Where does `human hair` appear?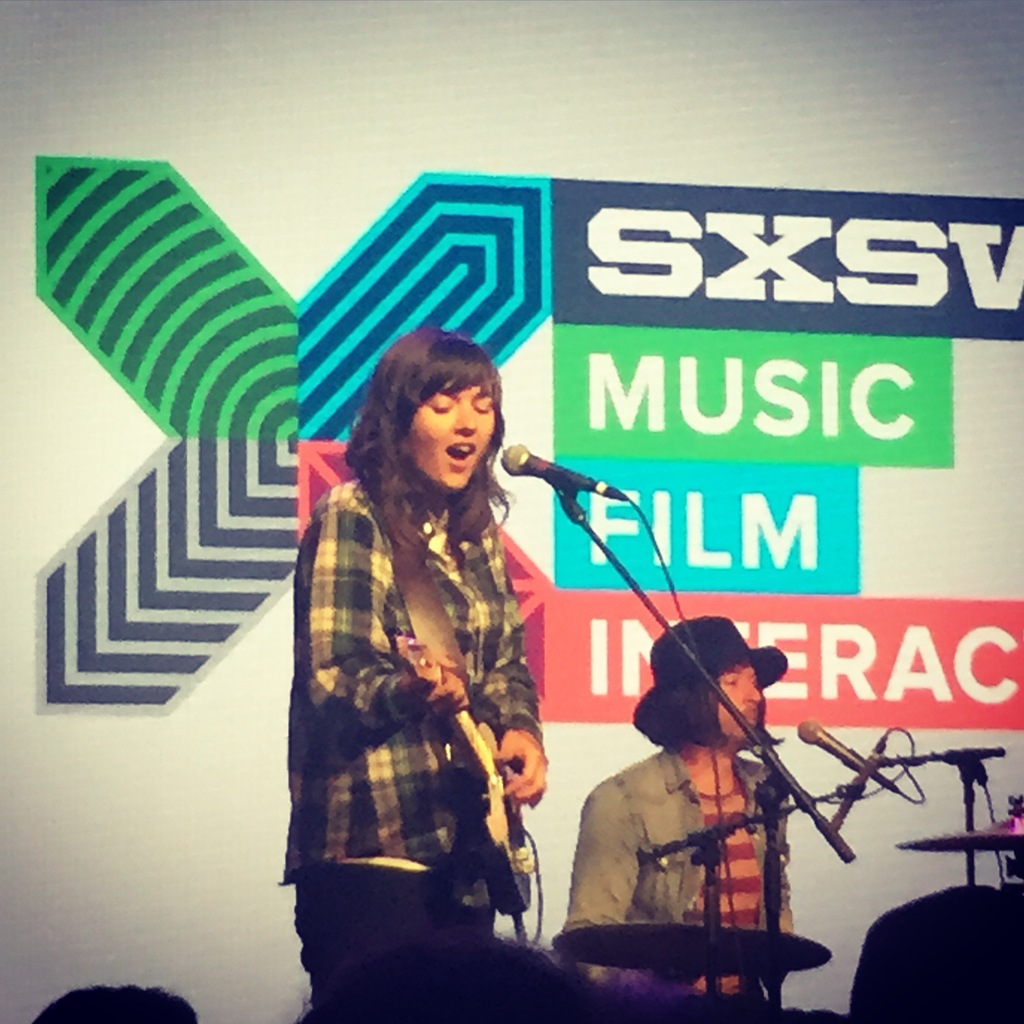
Appears at bbox=[35, 982, 199, 1023].
